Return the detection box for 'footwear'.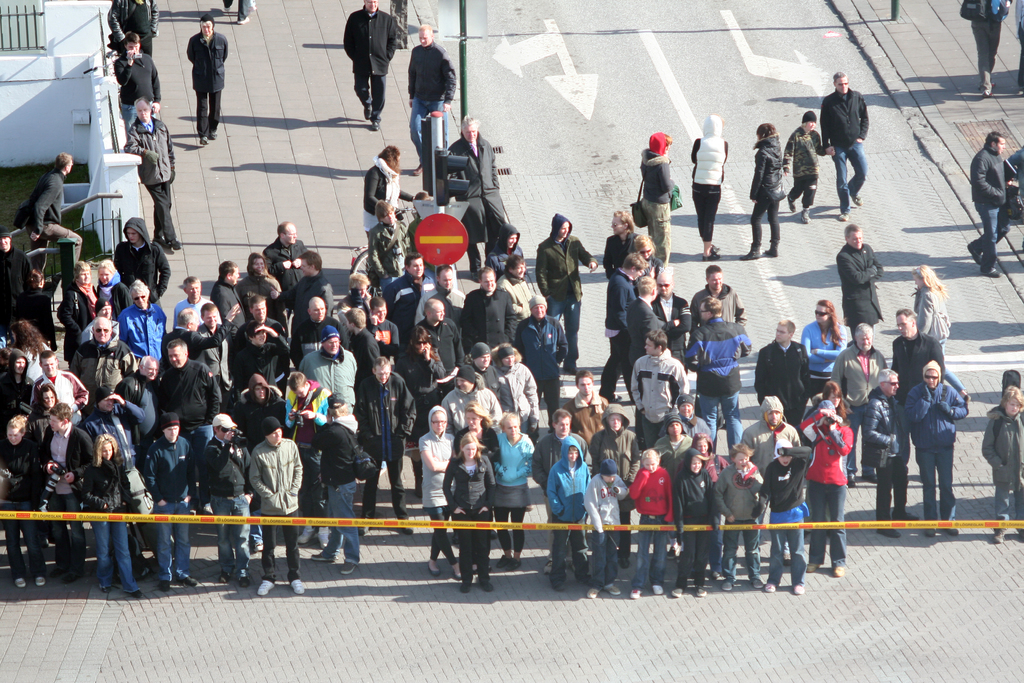
bbox=(781, 554, 791, 568).
